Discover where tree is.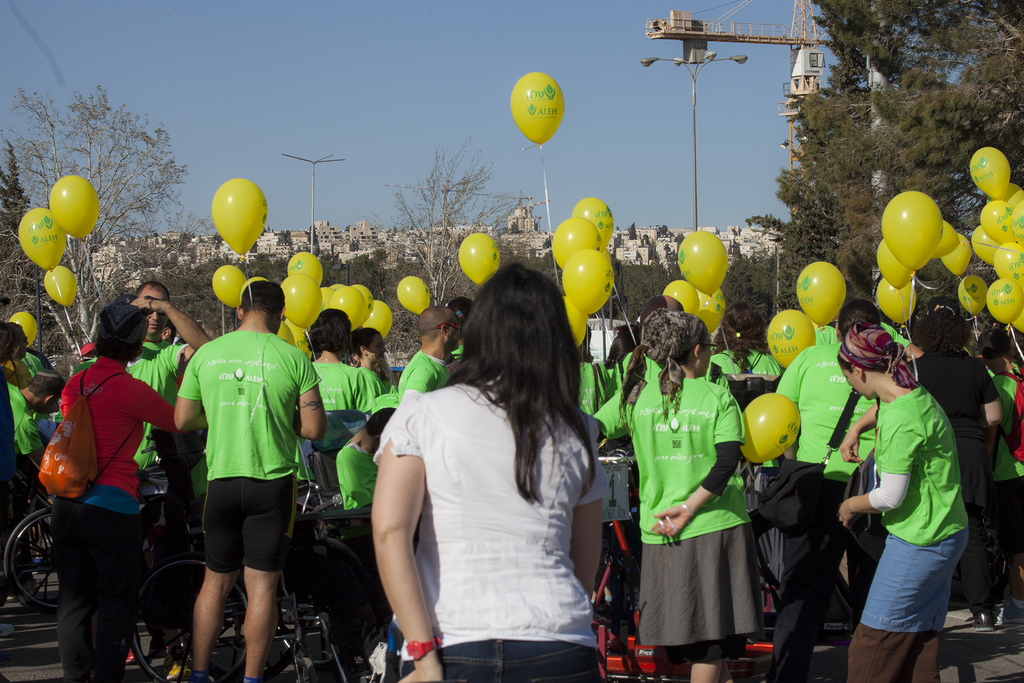
Discovered at <box>545,237,548,247</box>.
